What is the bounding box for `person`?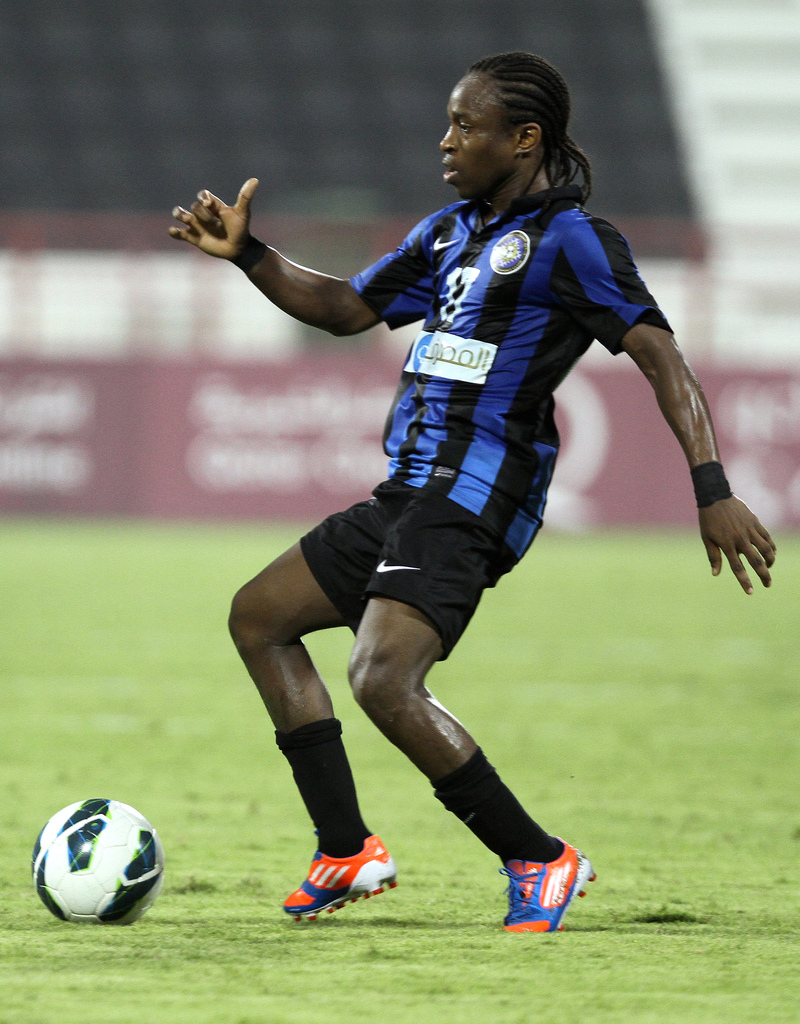
rect(172, 49, 779, 934).
